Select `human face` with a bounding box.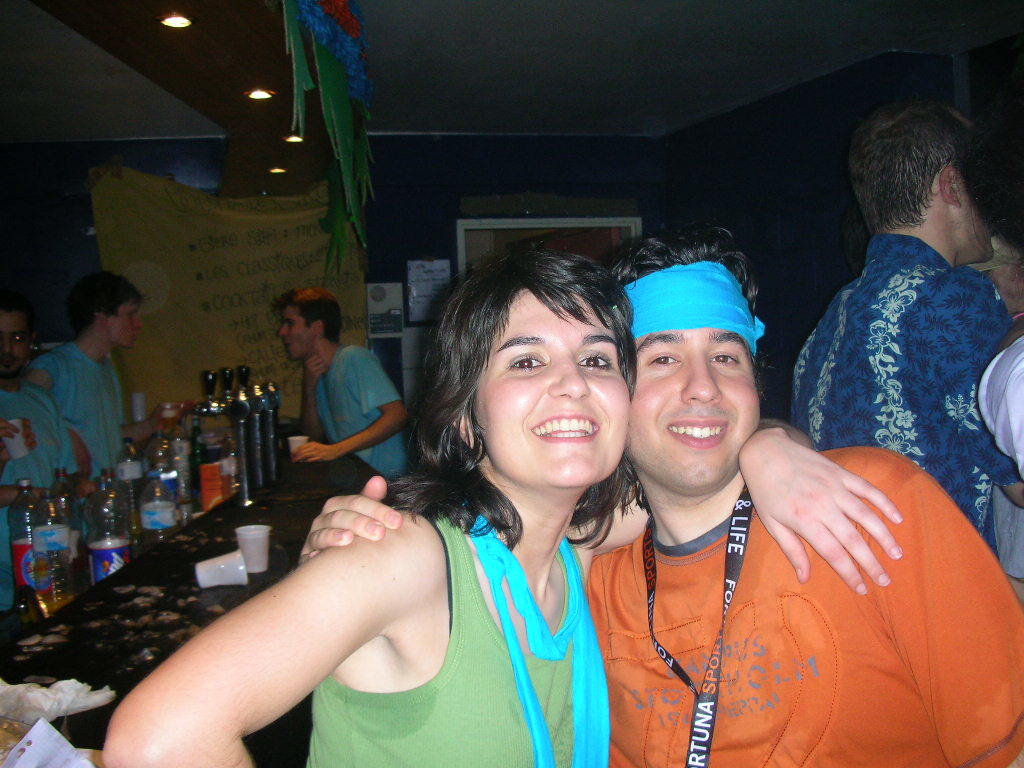
[2, 311, 27, 375].
